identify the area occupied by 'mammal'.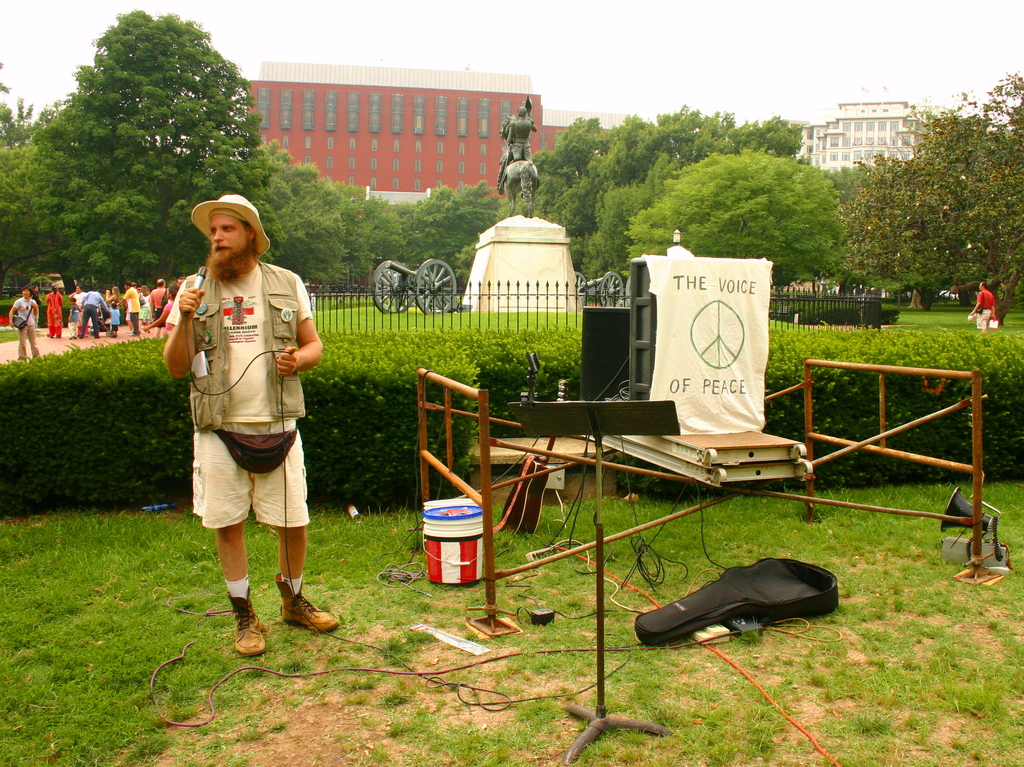
Area: 79, 287, 107, 339.
